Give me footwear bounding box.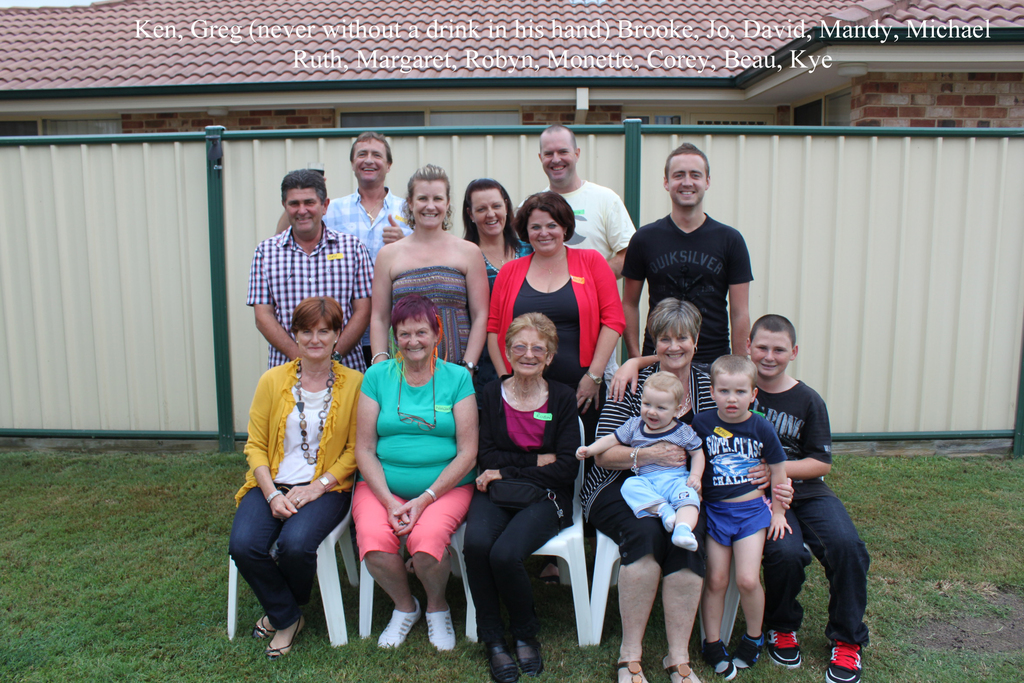
[612,661,649,682].
